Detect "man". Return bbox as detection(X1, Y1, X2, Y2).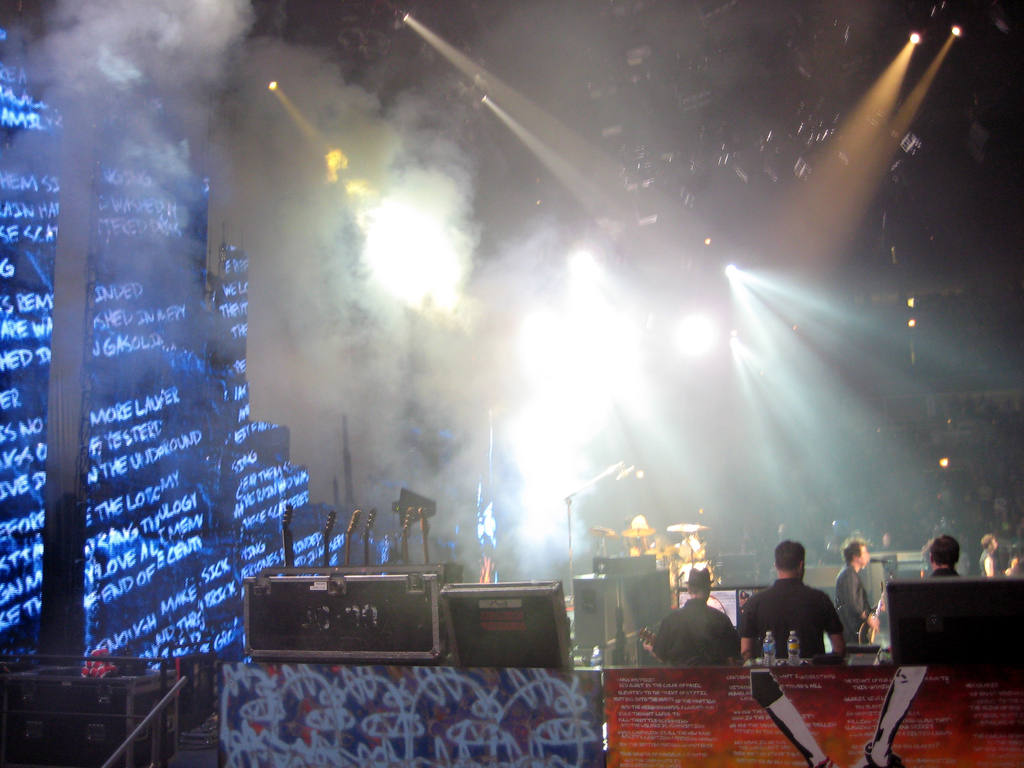
detection(927, 536, 963, 579).
